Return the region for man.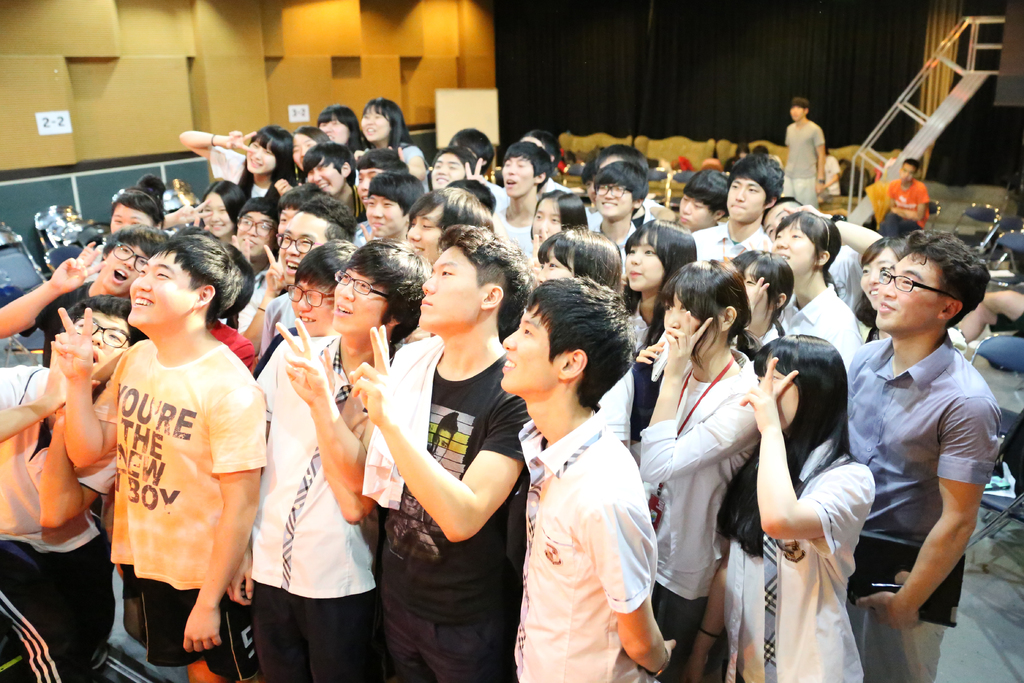
[x1=781, y1=99, x2=825, y2=211].
